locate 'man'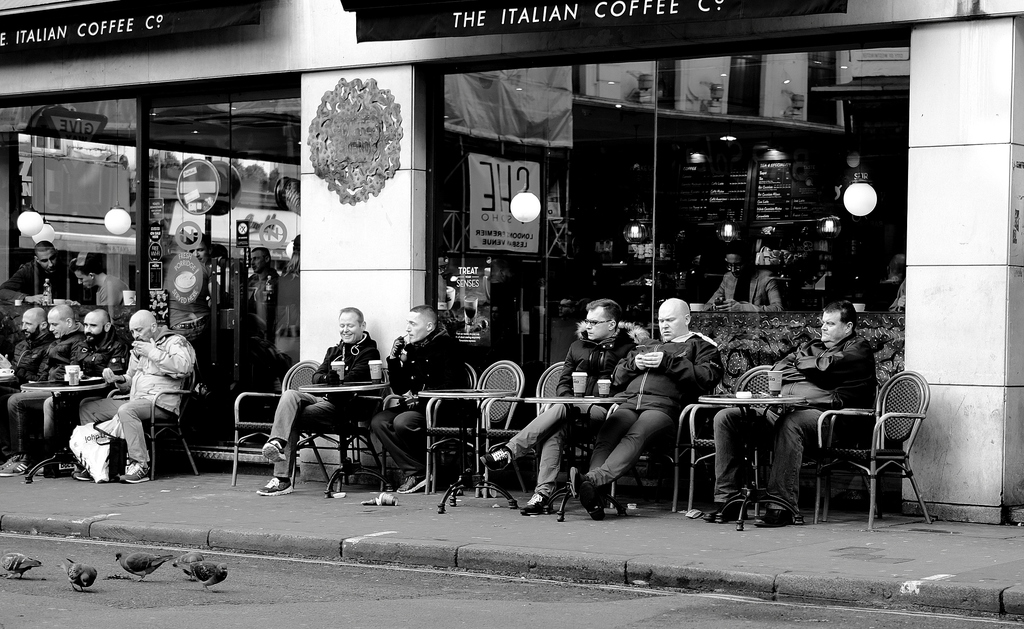
(690,242,790,320)
